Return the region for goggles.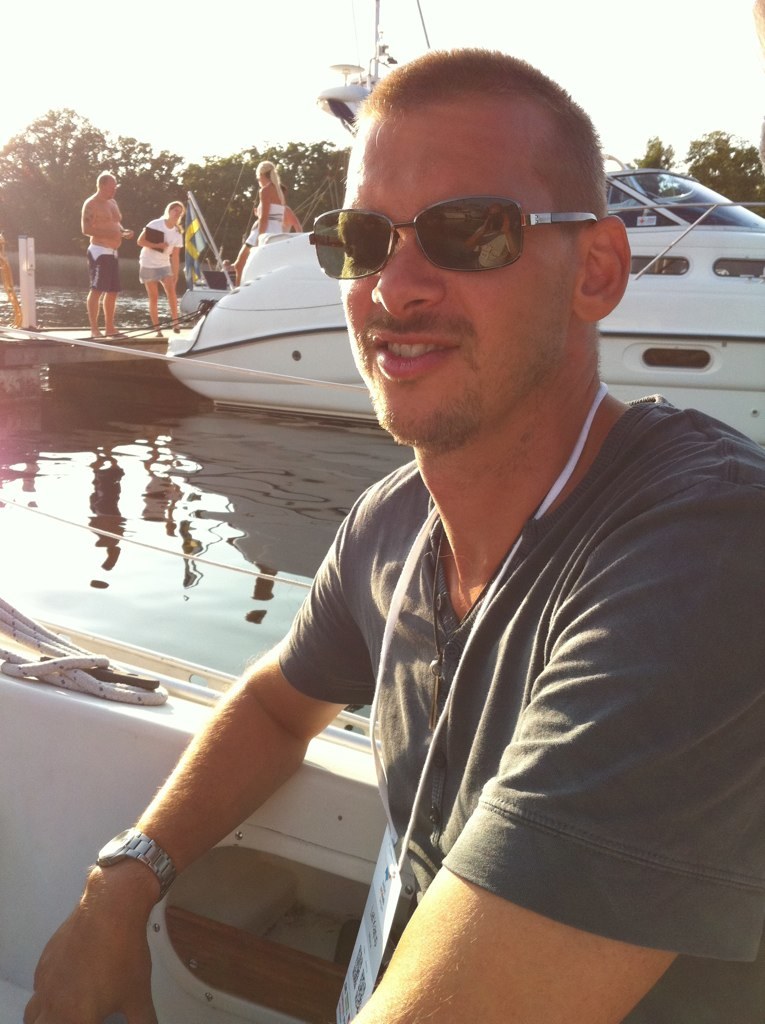
354, 187, 587, 263.
